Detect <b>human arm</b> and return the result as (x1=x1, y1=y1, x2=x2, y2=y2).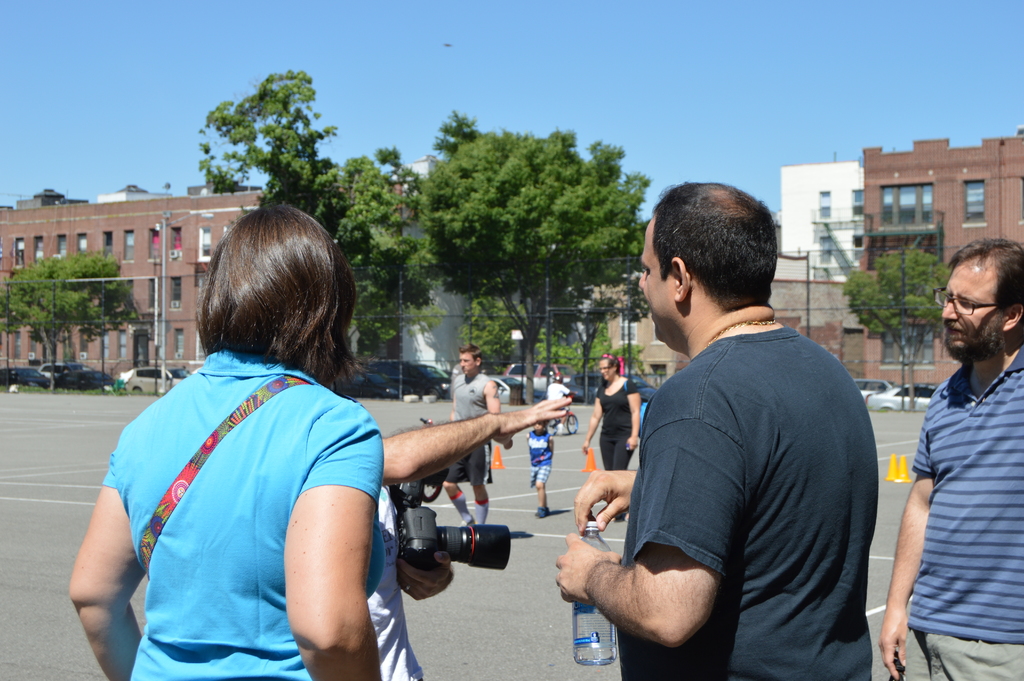
(x1=283, y1=390, x2=384, y2=680).
